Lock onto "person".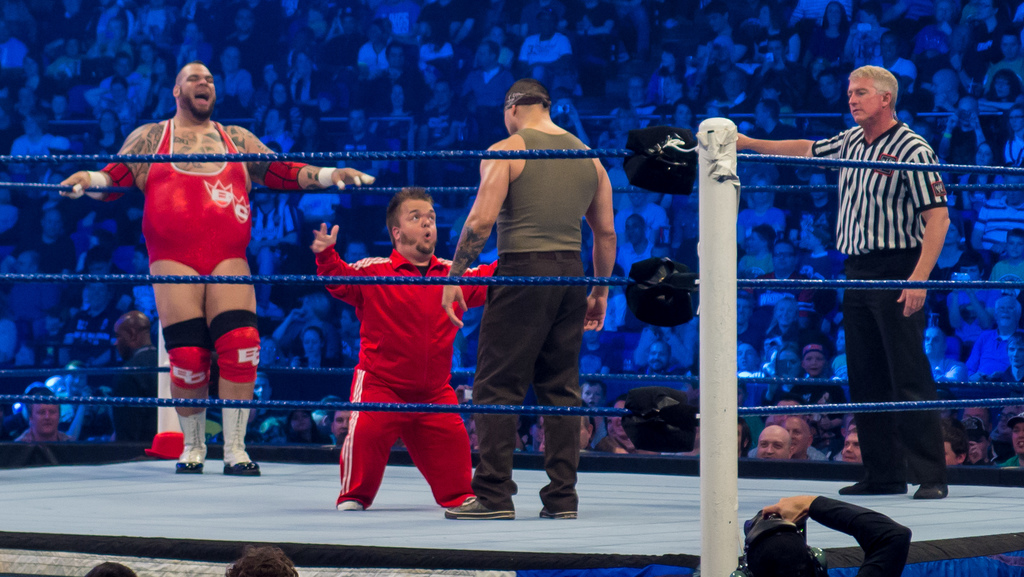
Locked: l=58, t=54, r=369, b=471.
